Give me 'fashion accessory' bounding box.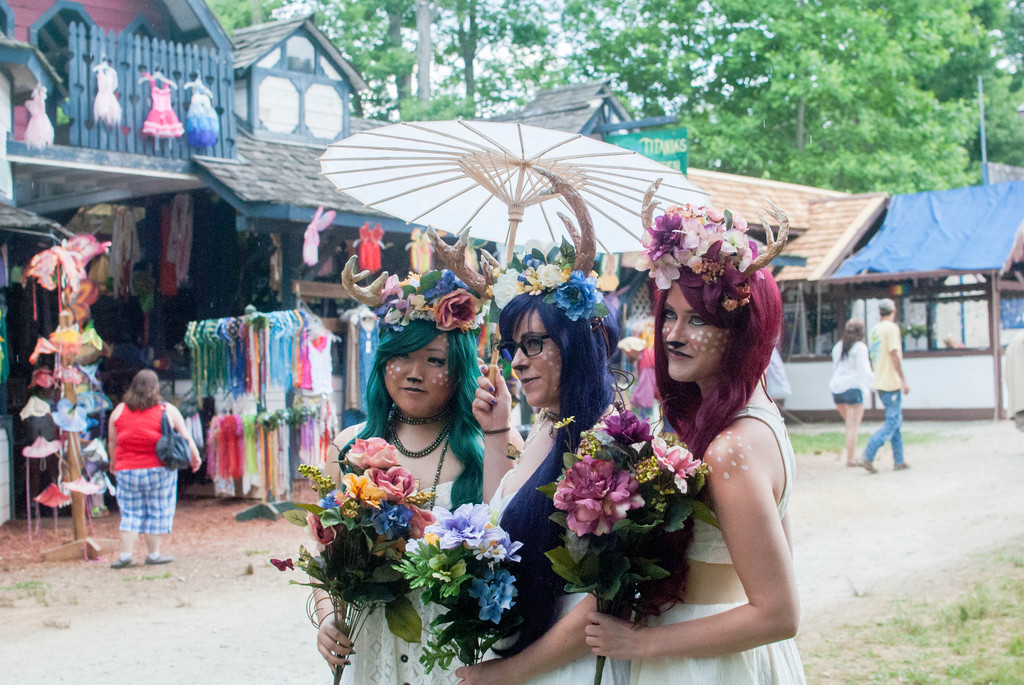
{"left": 152, "top": 402, "right": 189, "bottom": 471}.
